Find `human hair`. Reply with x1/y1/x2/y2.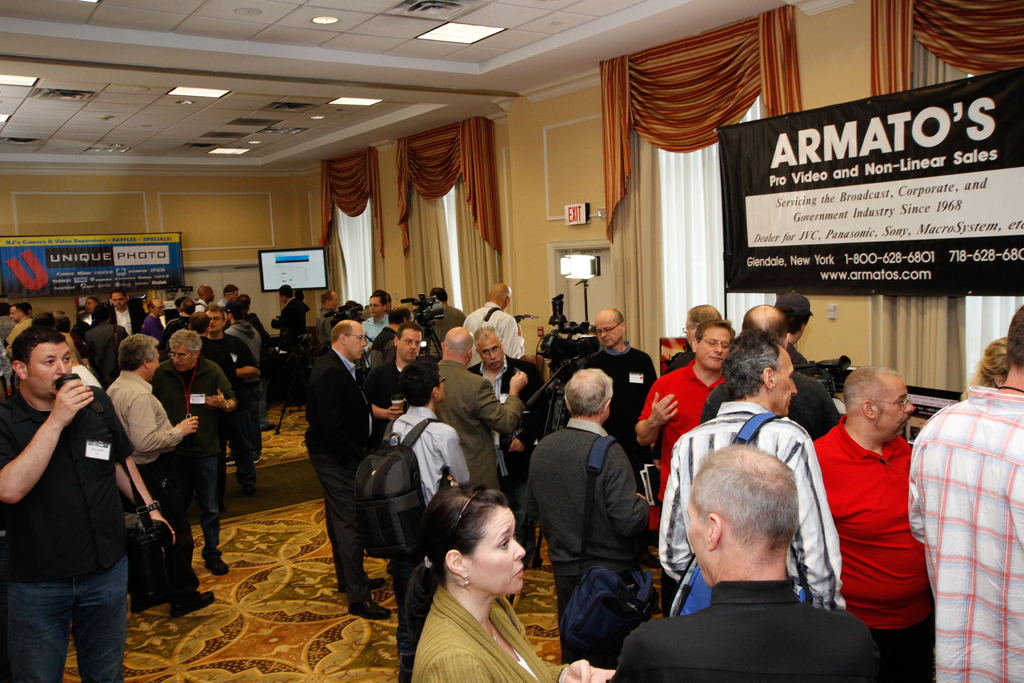
742/305/786/344.
